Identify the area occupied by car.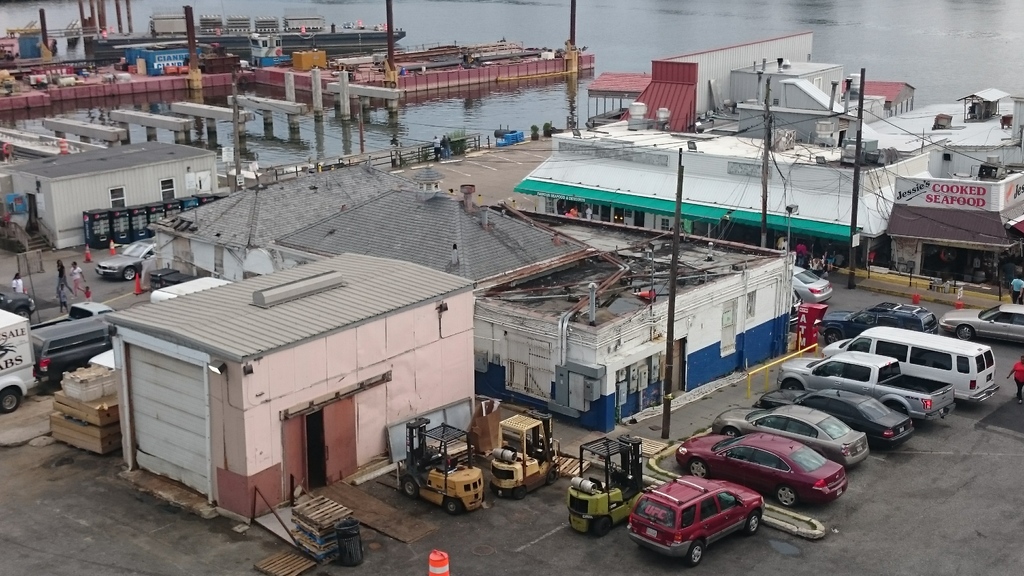
Area: detection(792, 265, 834, 303).
